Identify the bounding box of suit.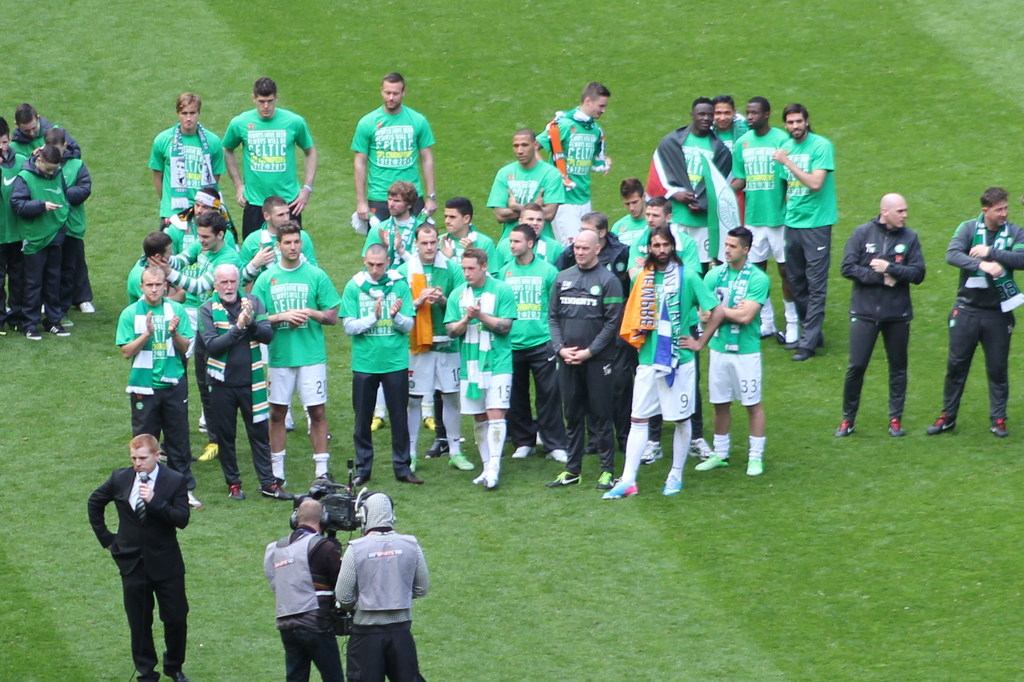
92/444/196/669.
